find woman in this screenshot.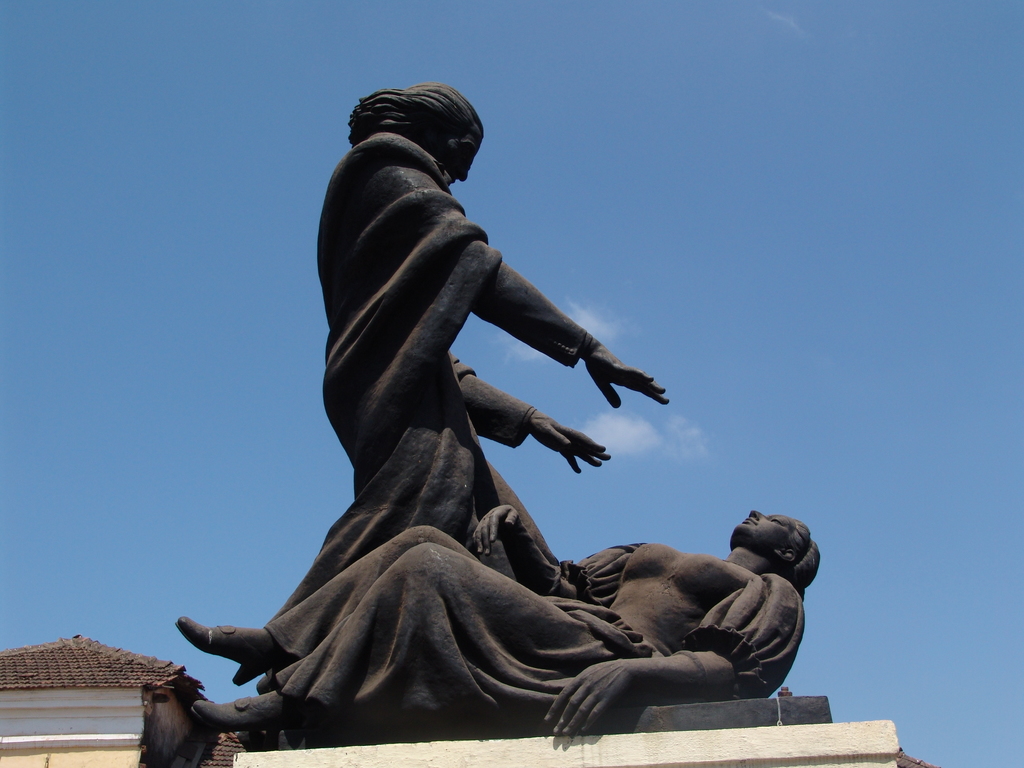
The bounding box for woman is box(266, 81, 669, 625).
